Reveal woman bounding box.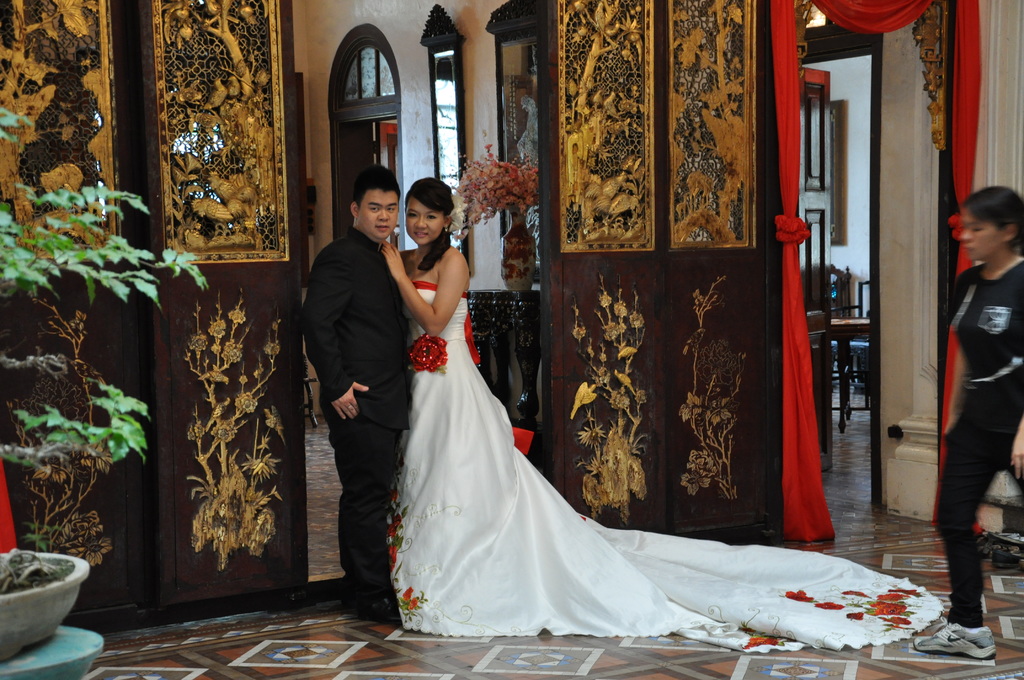
Revealed: 343/96/796/638.
